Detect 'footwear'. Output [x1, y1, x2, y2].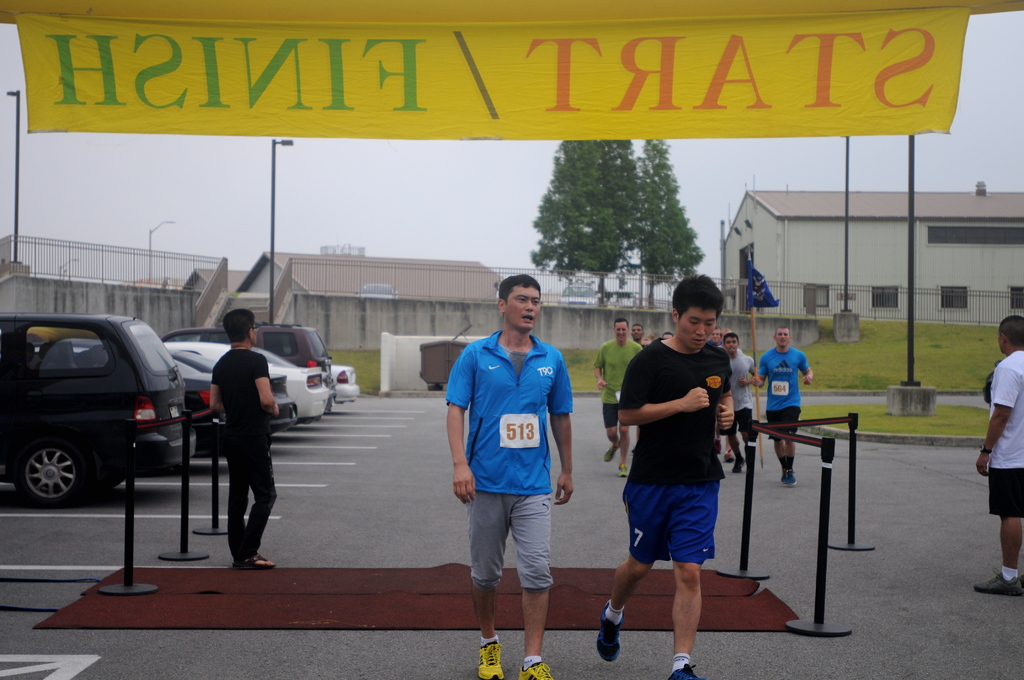
[727, 457, 743, 479].
